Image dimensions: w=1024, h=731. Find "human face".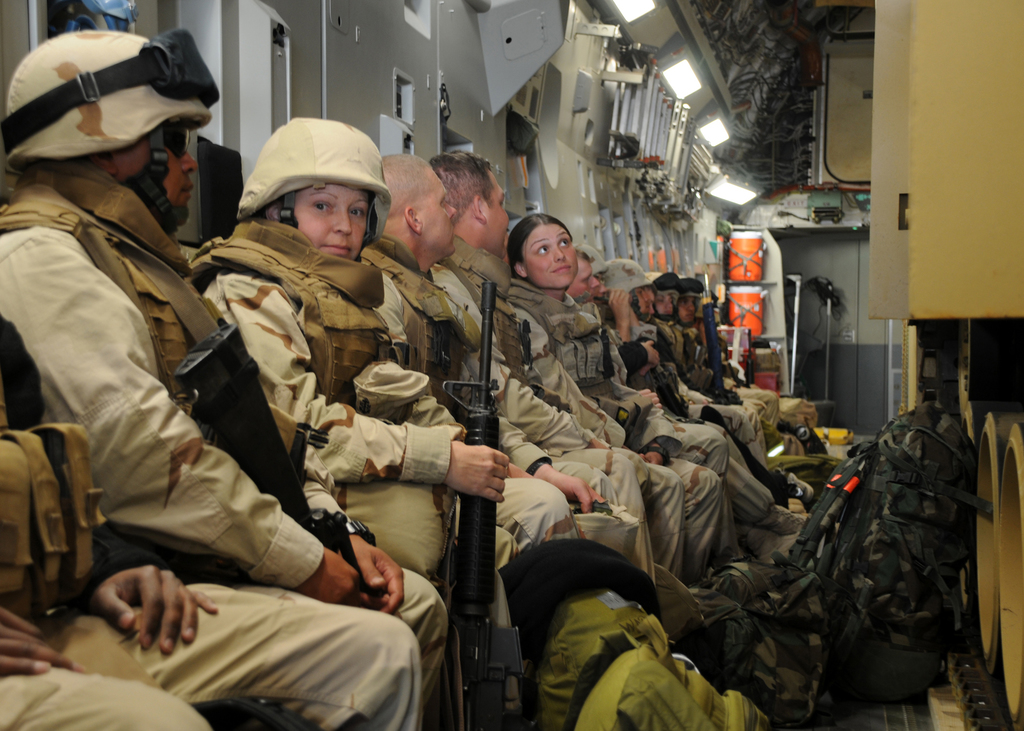
[left=568, top=256, right=601, bottom=303].
